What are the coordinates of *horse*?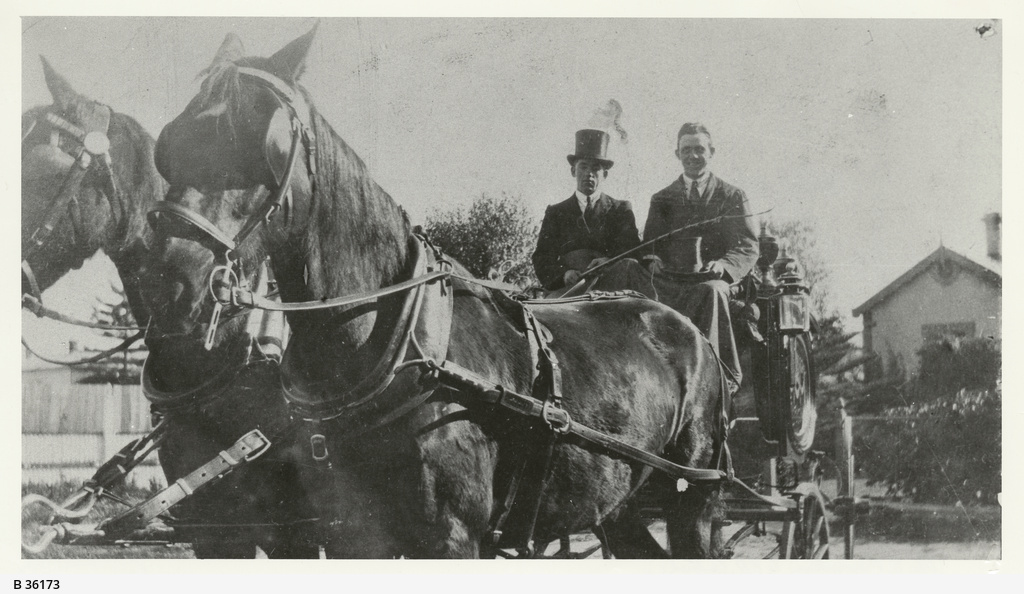
l=134, t=16, r=724, b=555.
